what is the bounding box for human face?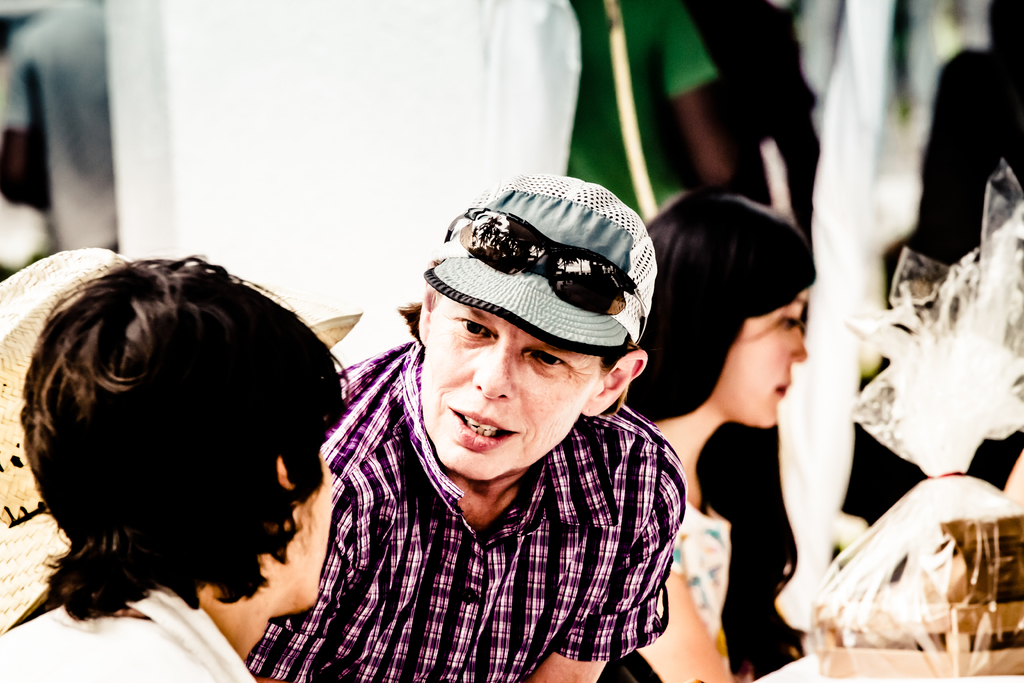
{"x1": 304, "y1": 454, "x2": 333, "y2": 600}.
